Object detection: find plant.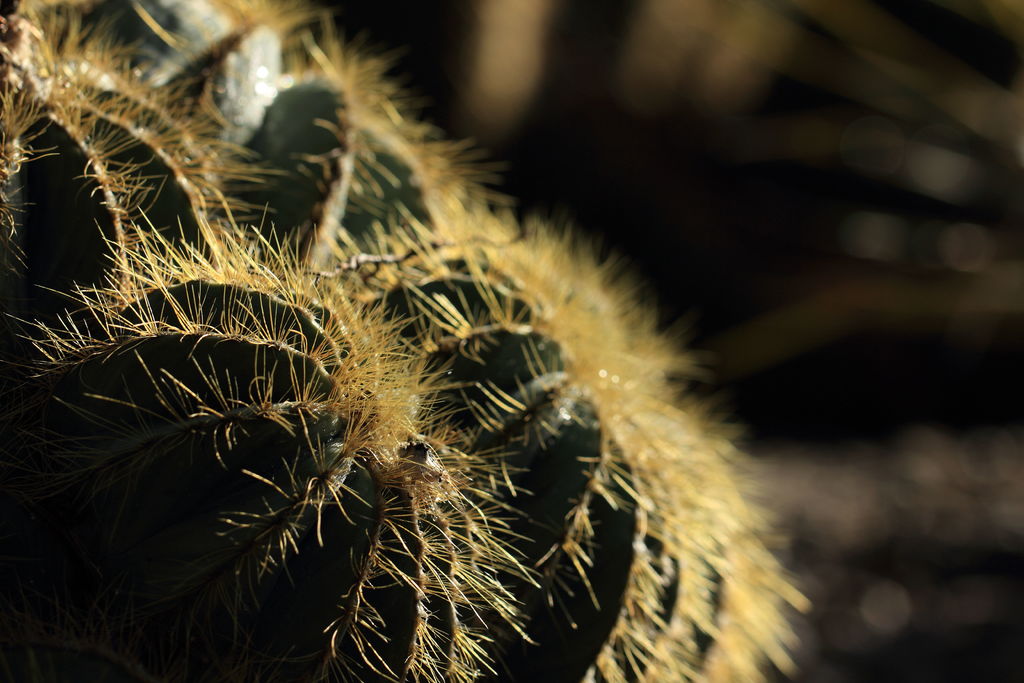
pyautogui.locateOnScreen(81, 0, 334, 110).
